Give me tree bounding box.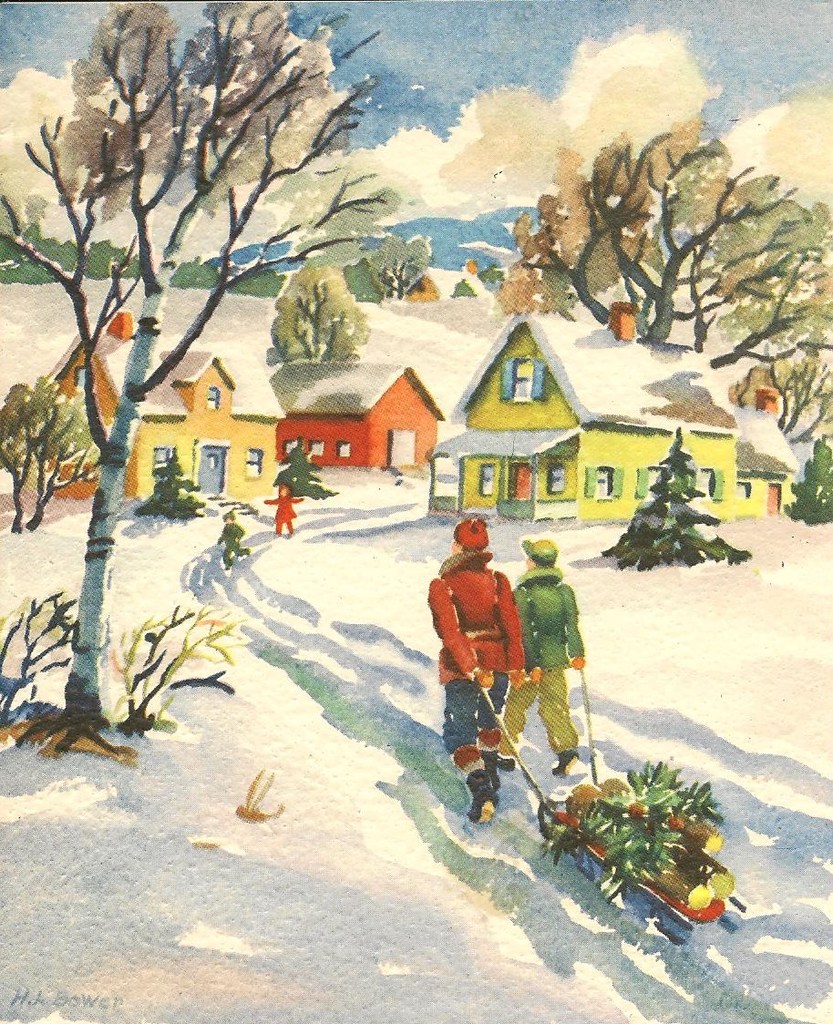
470, 110, 832, 603.
